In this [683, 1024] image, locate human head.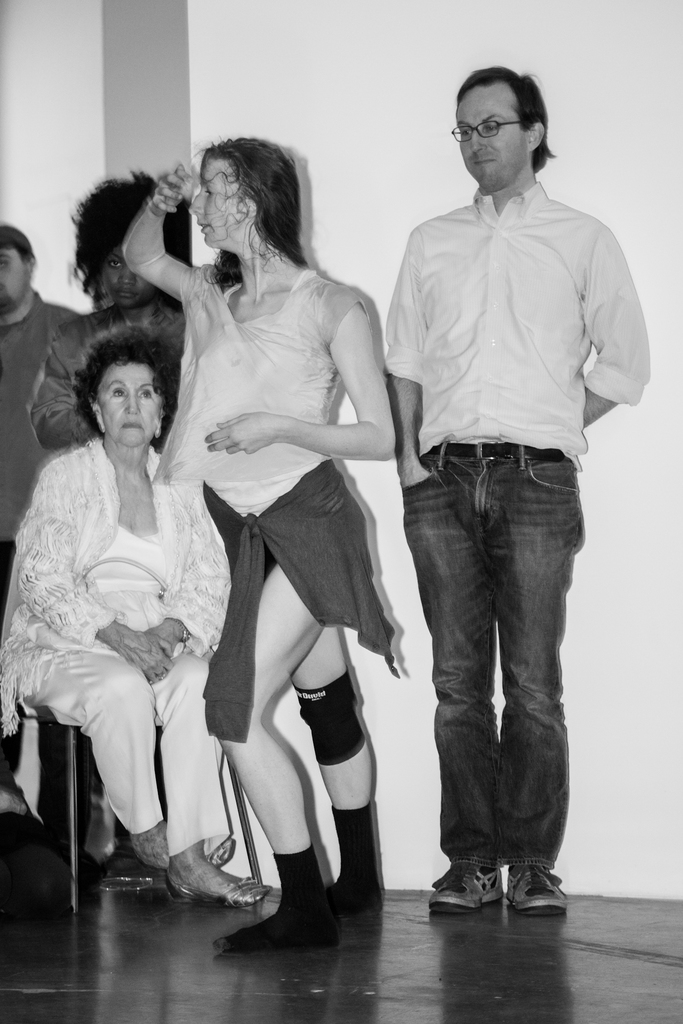
Bounding box: 446:59:568:187.
